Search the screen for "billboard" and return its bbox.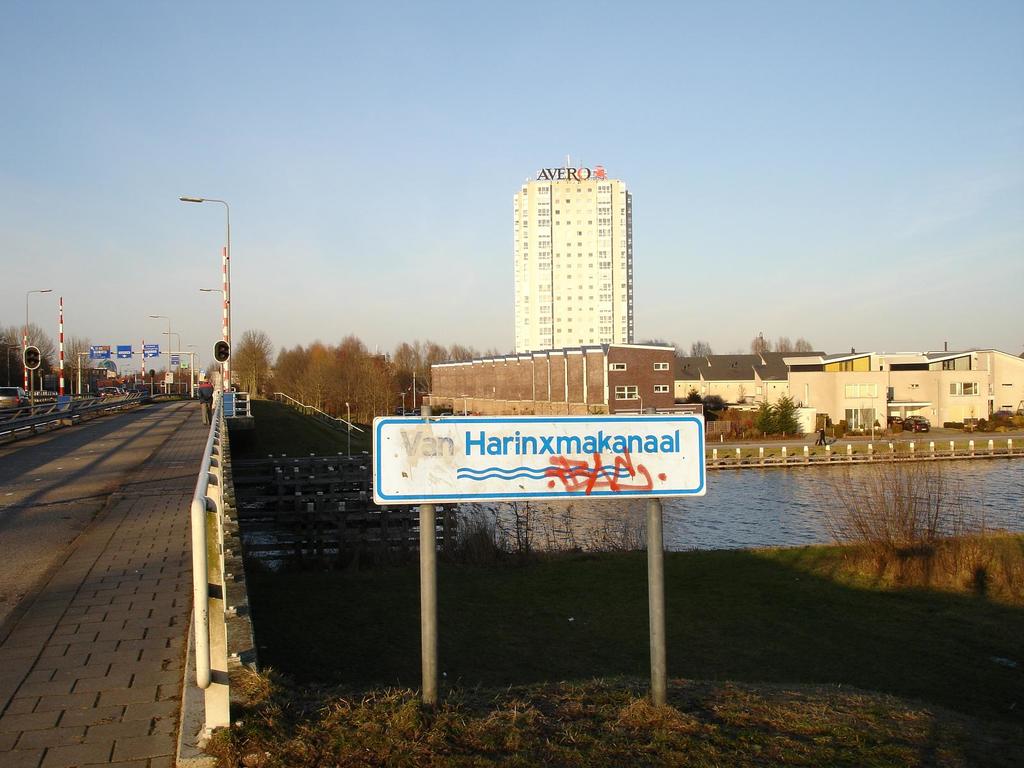
Found: (397,362,713,513).
